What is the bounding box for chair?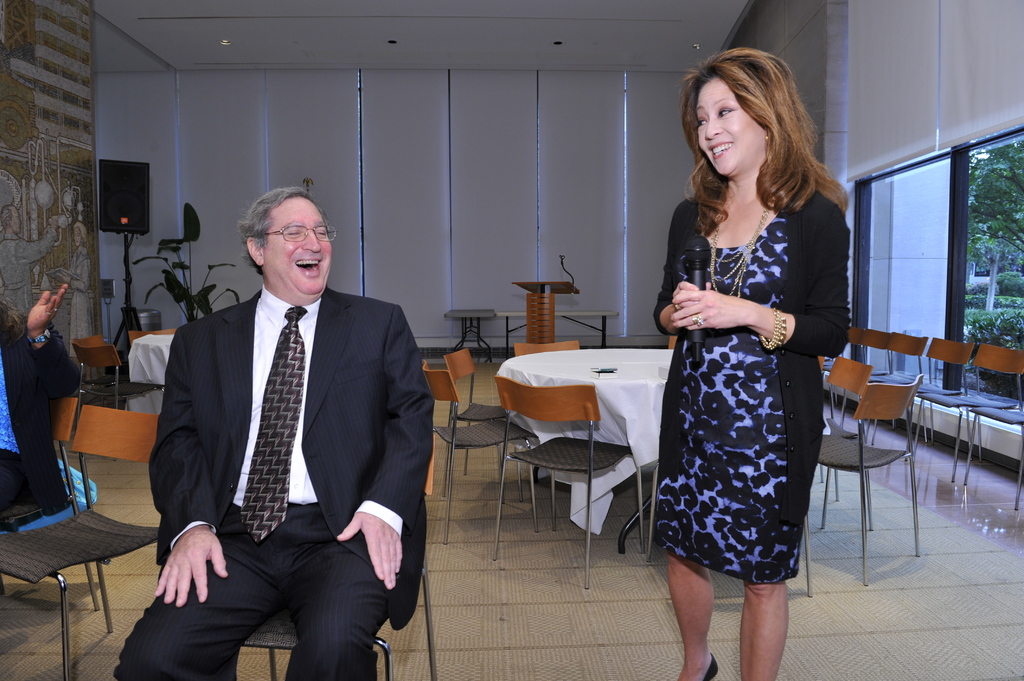
<bbox>241, 434, 437, 680</bbox>.
